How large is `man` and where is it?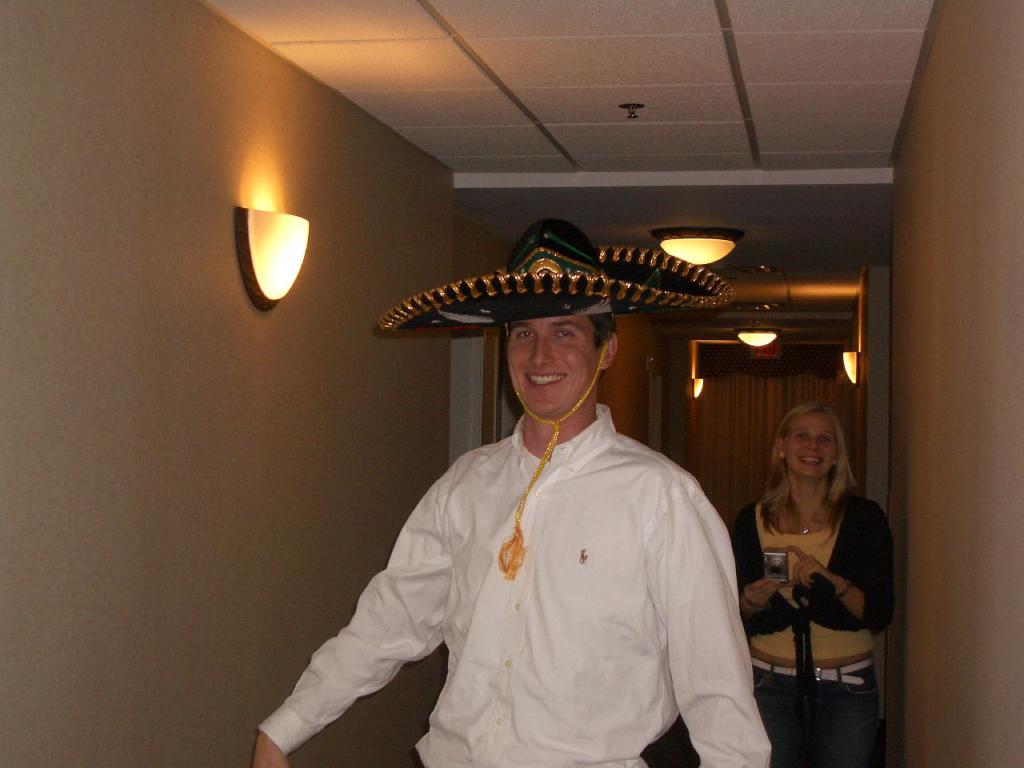
Bounding box: (x1=250, y1=213, x2=780, y2=767).
